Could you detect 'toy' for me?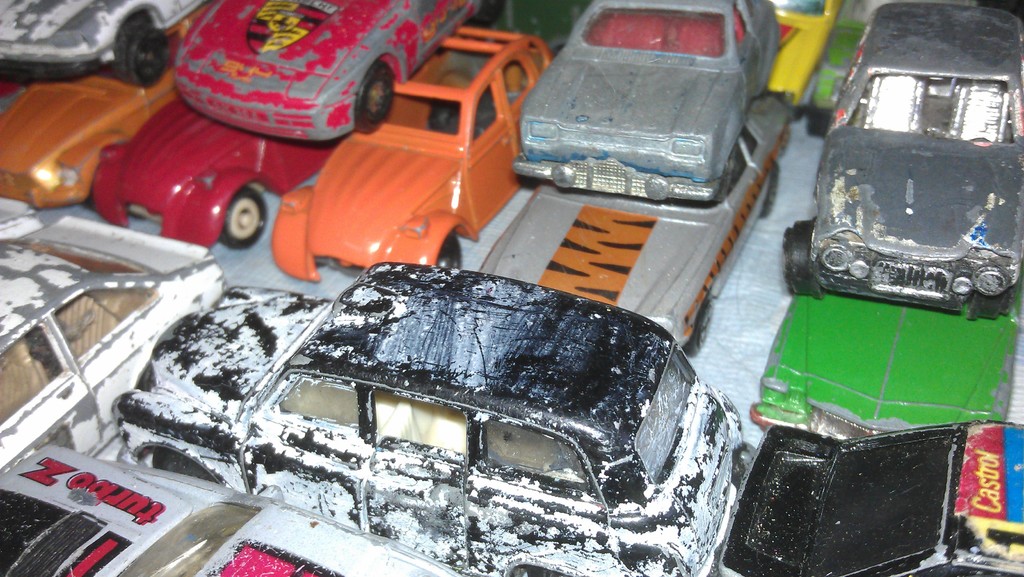
Detection result: [x1=0, y1=0, x2=187, y2=97].
